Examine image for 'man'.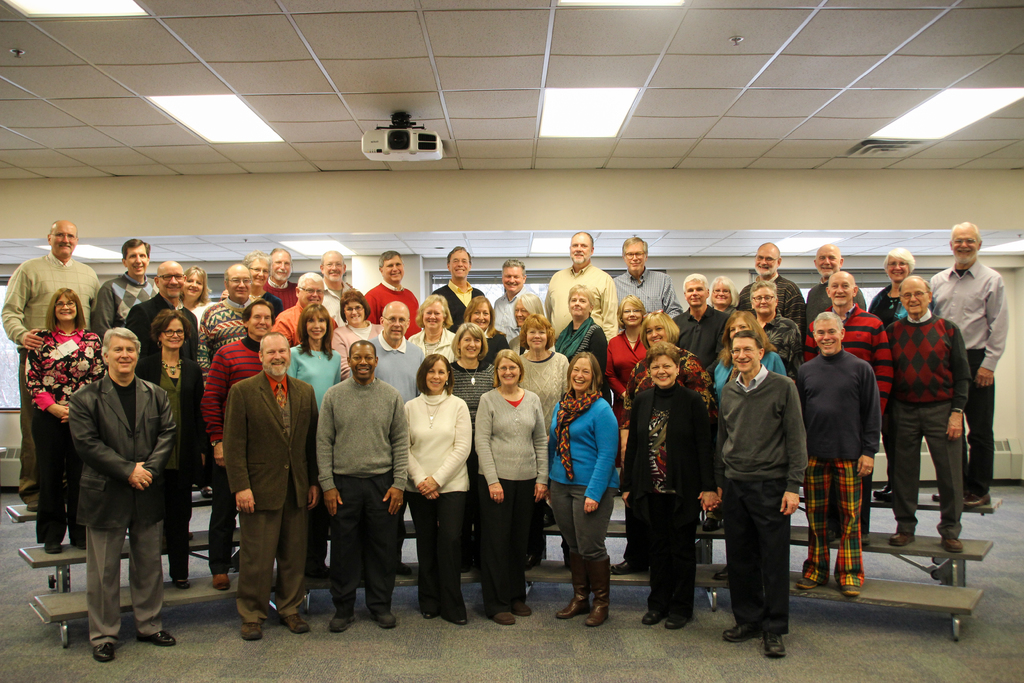
Examination result: rect(124, 261, 205, 589).
